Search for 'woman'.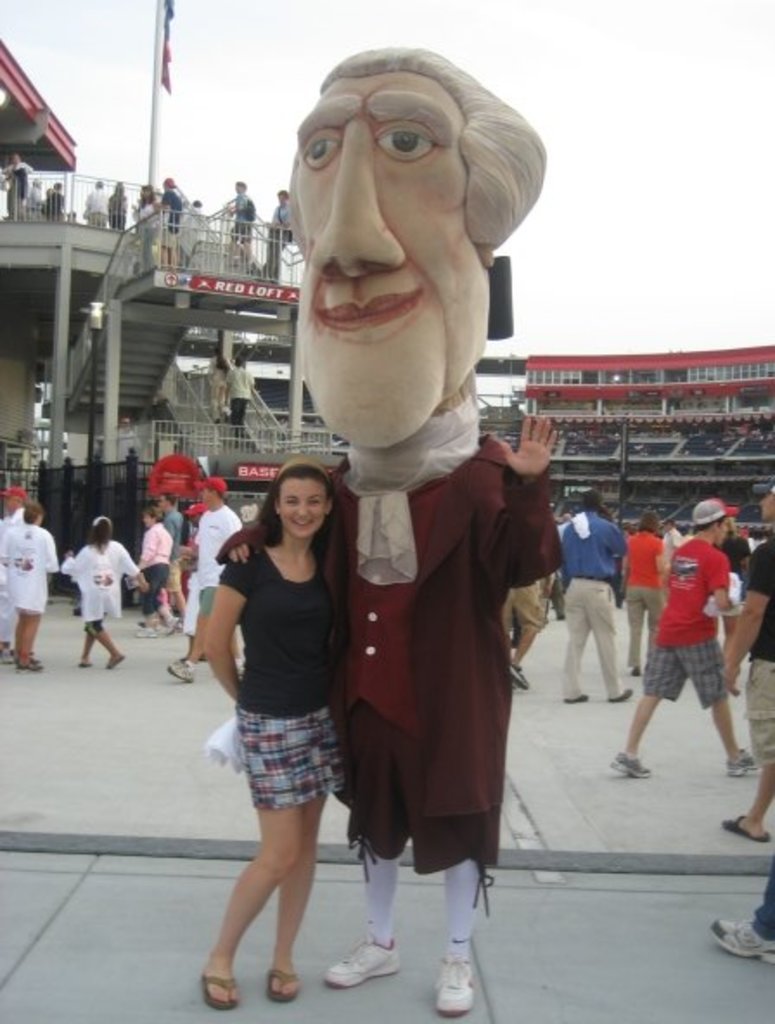
Found at 621,510,669,680.
